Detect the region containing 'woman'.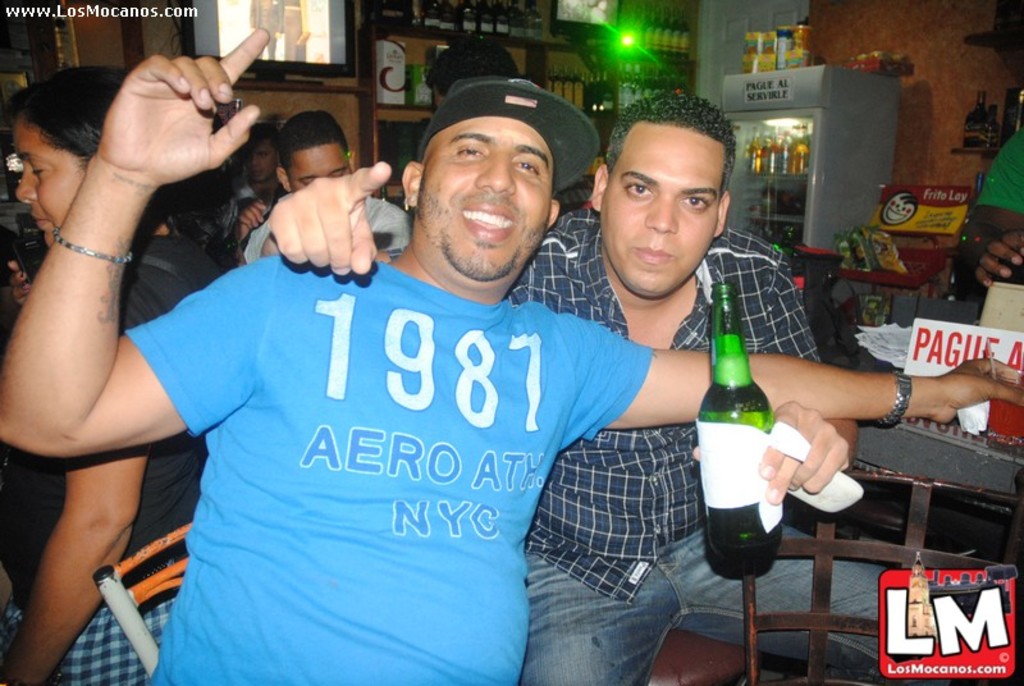
x1=0 y1=61 x2=221 y2=685.
